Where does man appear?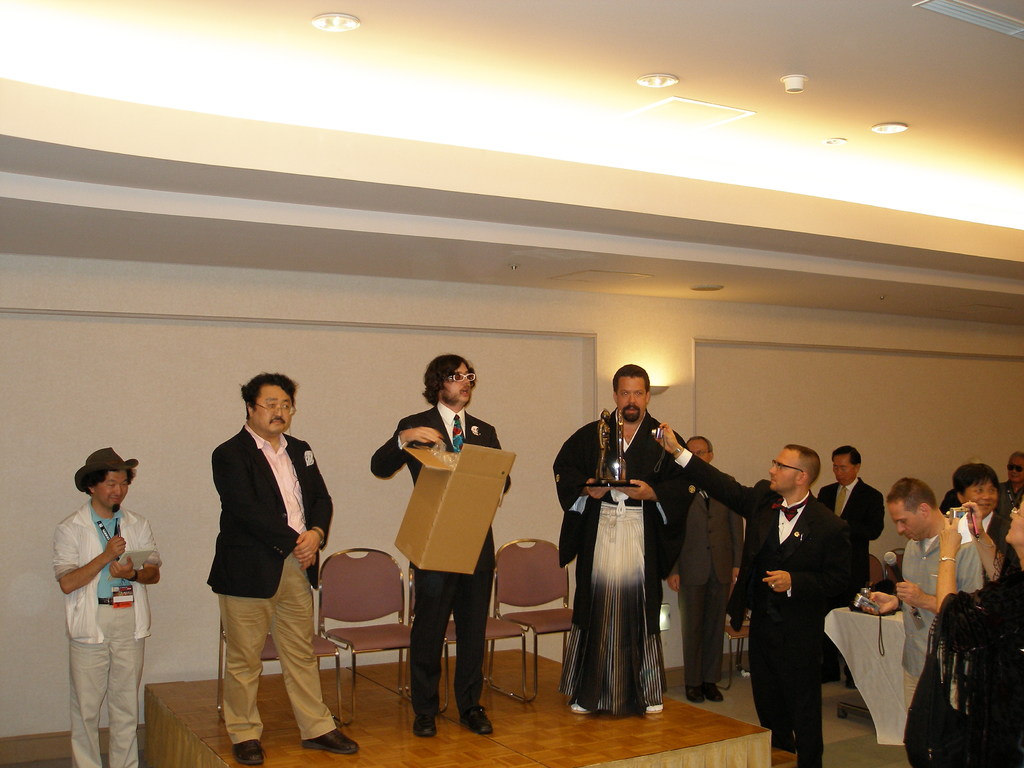
Appears at (x1=662, y1=433, x2=744, y2=703).
